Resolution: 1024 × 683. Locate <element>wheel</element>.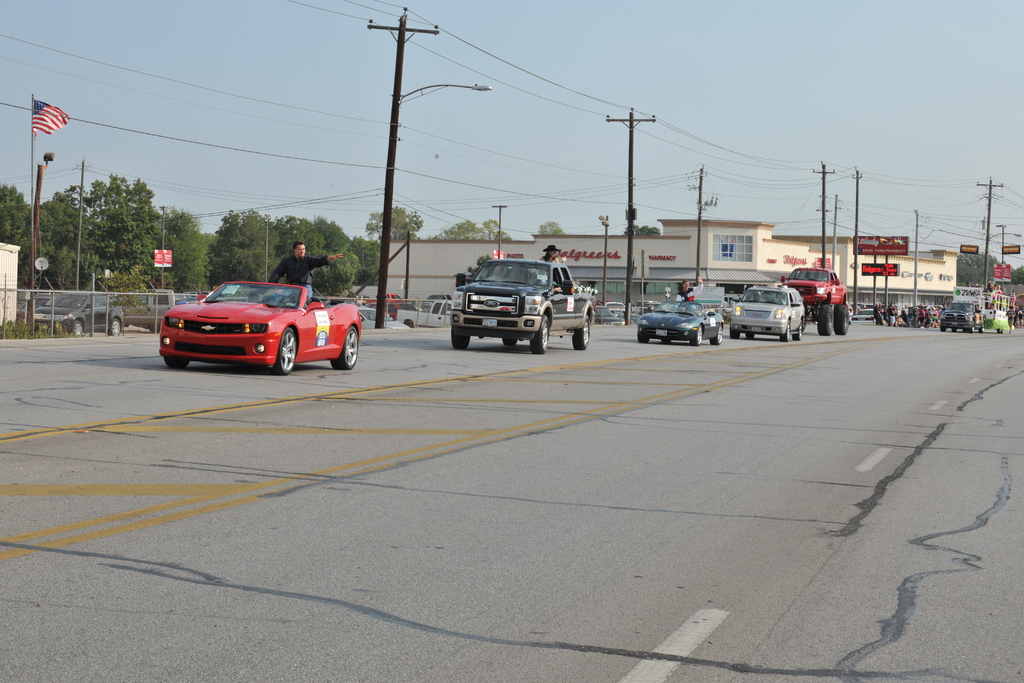
l=967, t=323, r=975, b=331.
